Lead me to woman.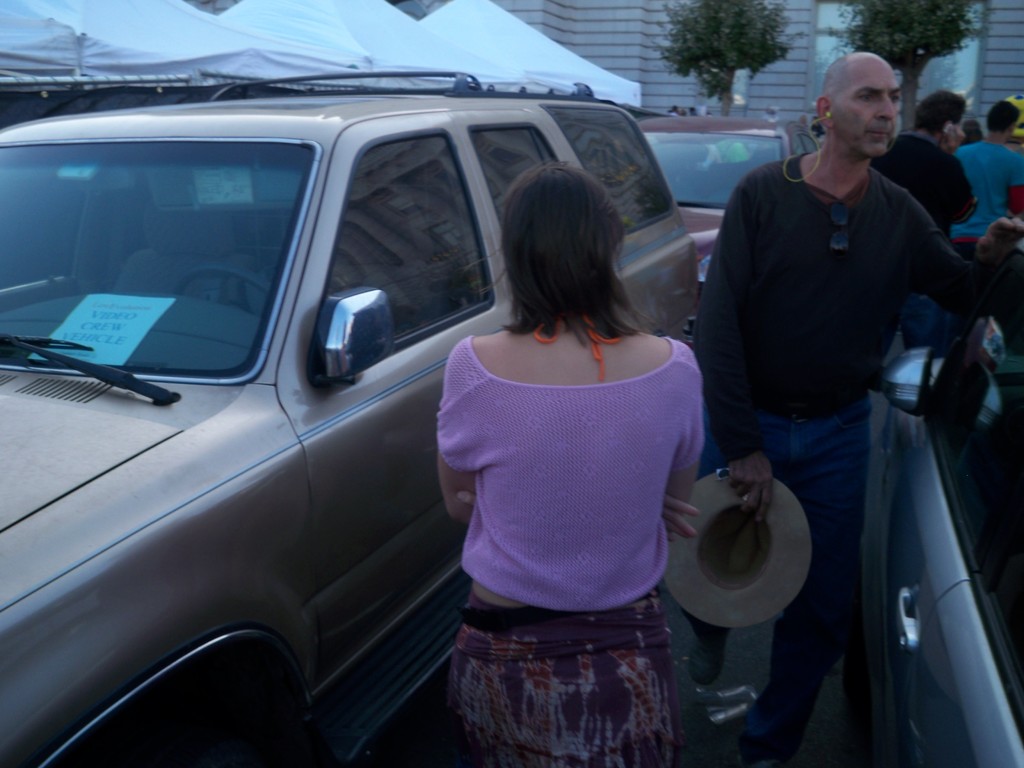
Lead to crop(407, 159, 734, 734).
